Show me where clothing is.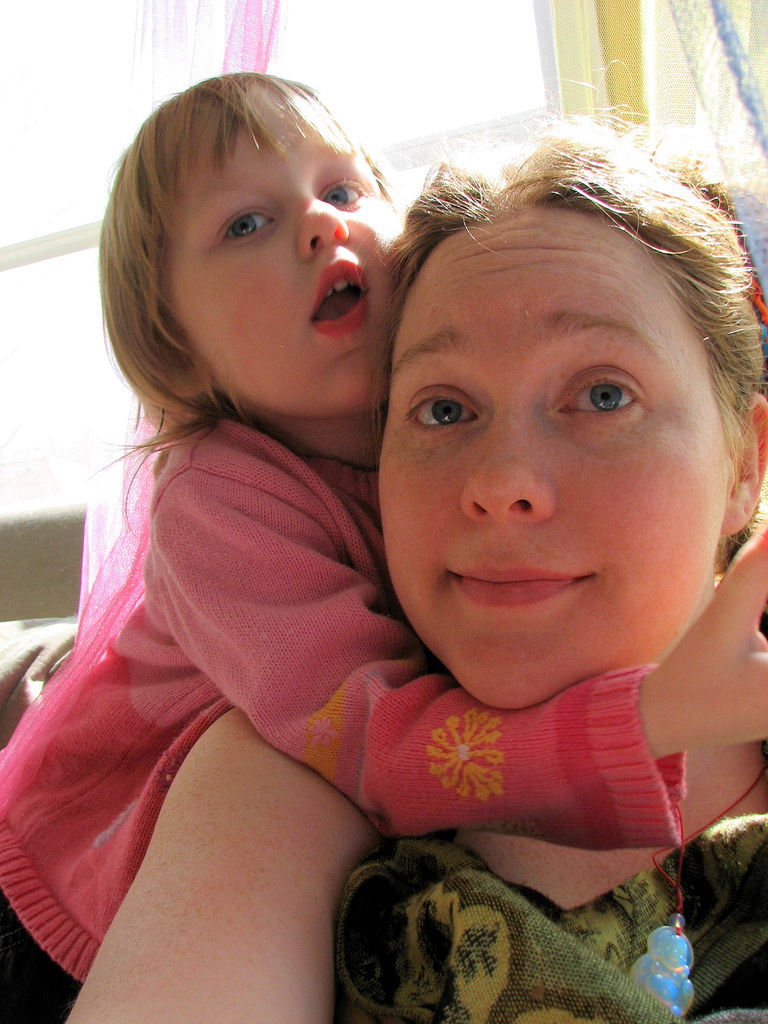
clothing is at <bbox>331, 812, 767, 1023</bbox>.
